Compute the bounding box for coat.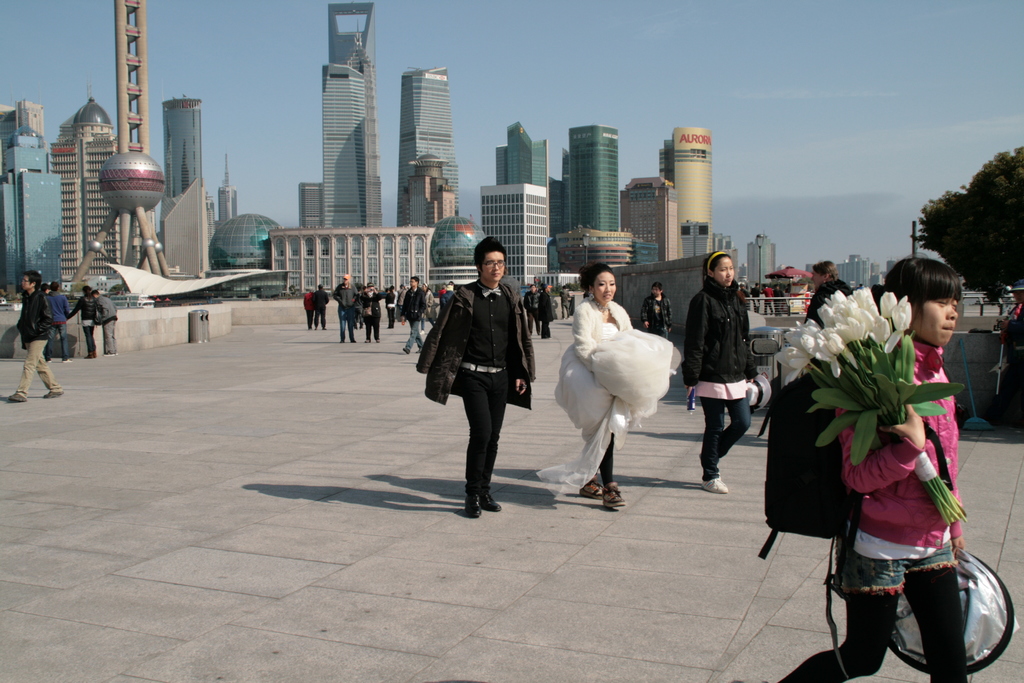
bbox(569, 294, 640, 388).
